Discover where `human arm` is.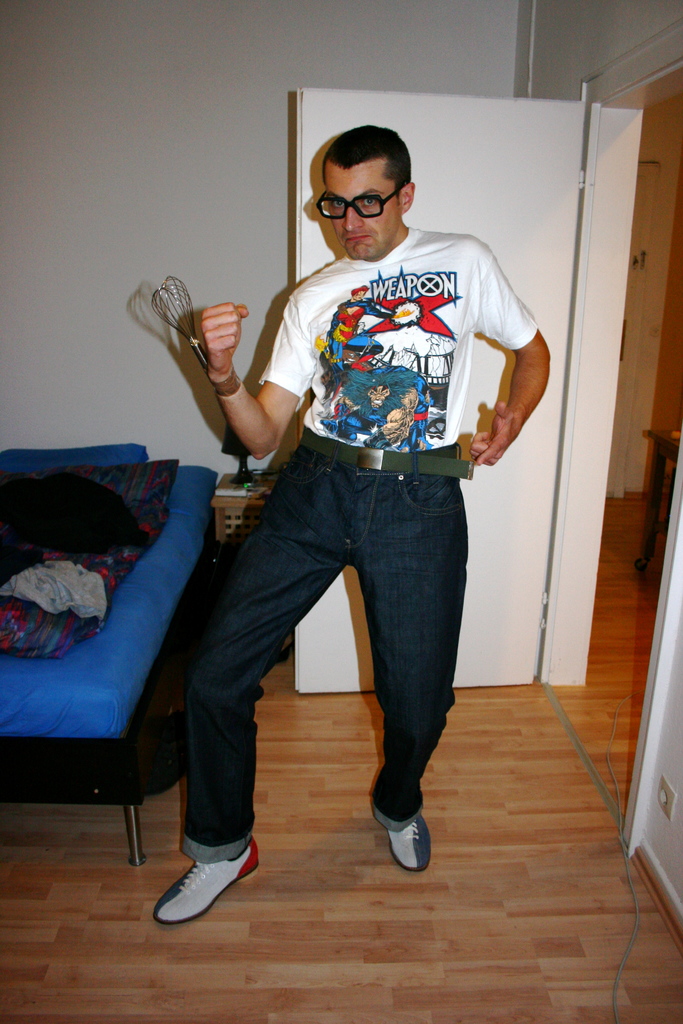
Discovered at box=[188, 284, 309, 488].
